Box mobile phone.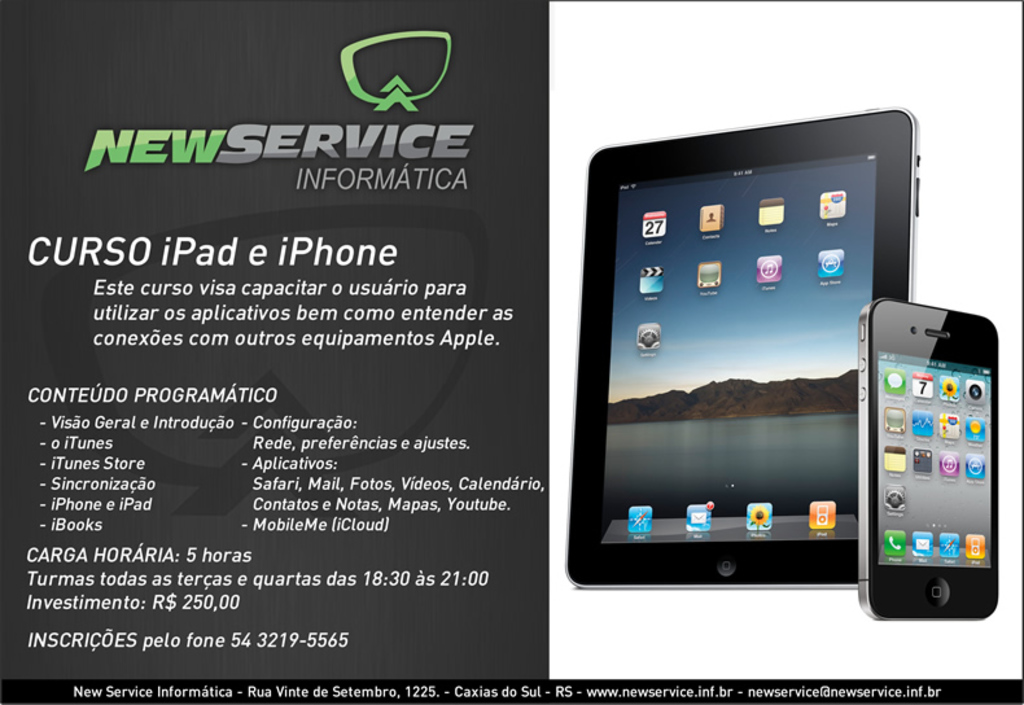
box(867, 289, 1006, 625).
